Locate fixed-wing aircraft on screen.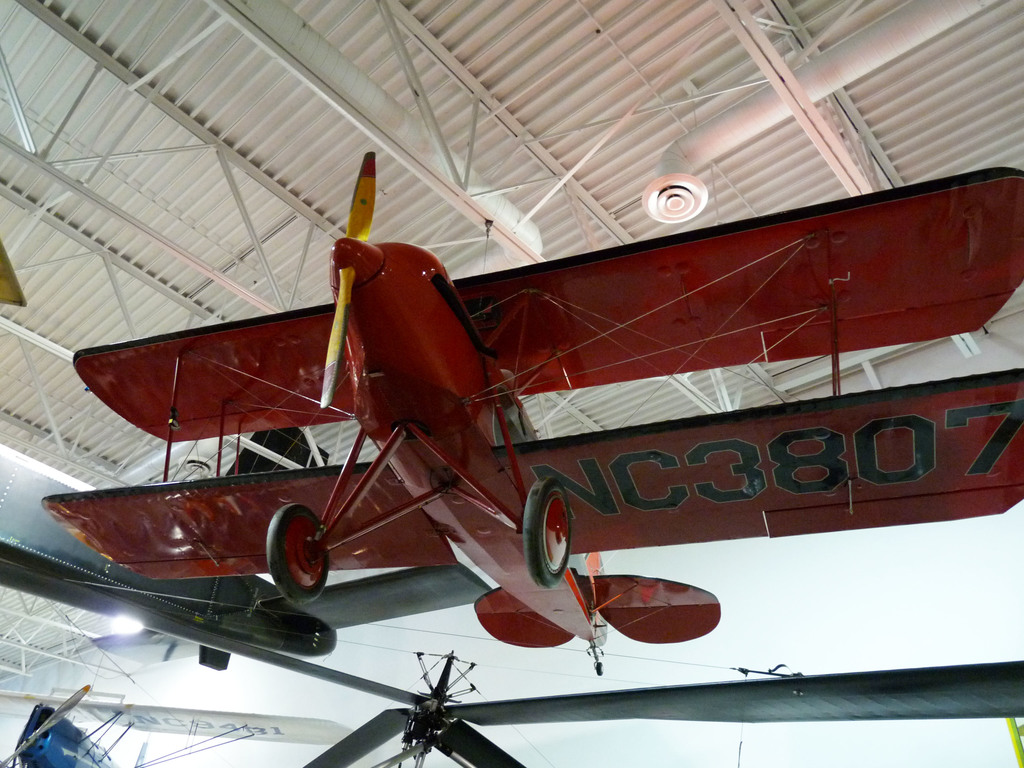
On screen at 0/418/488/678.
